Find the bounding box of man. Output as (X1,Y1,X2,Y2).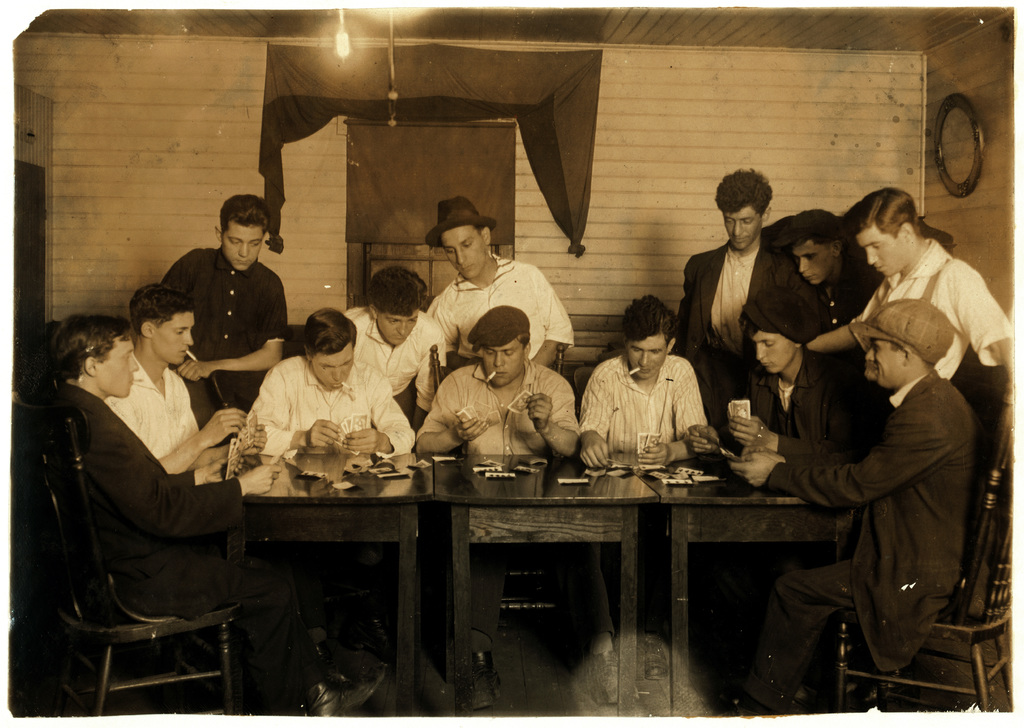
(785,209,882,328).
